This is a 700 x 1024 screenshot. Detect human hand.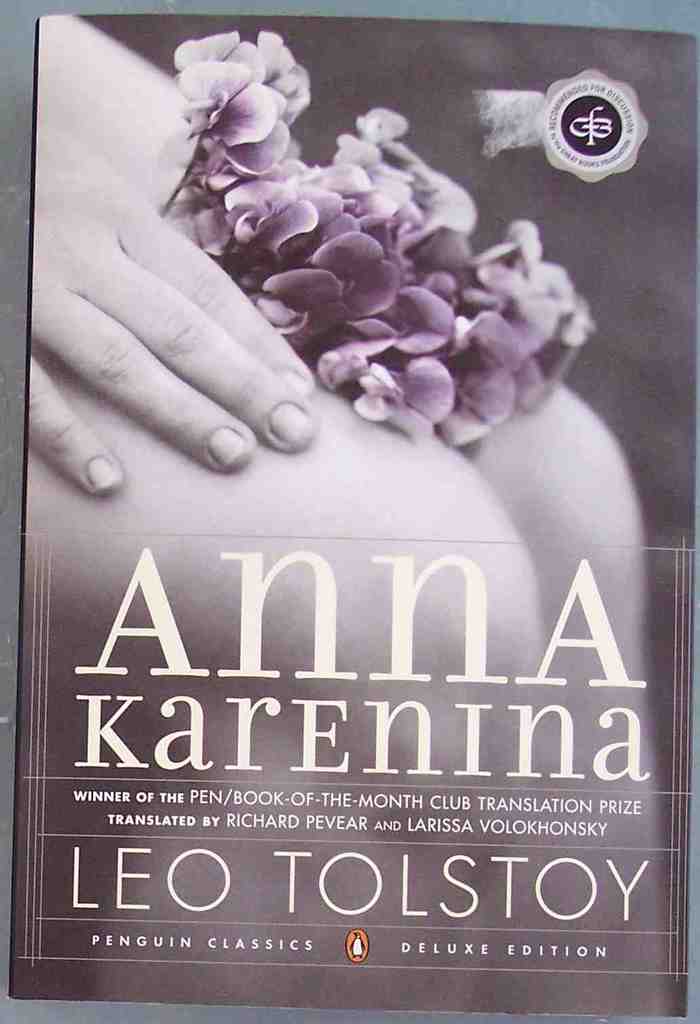
detection(24, 127, 320, 502).
